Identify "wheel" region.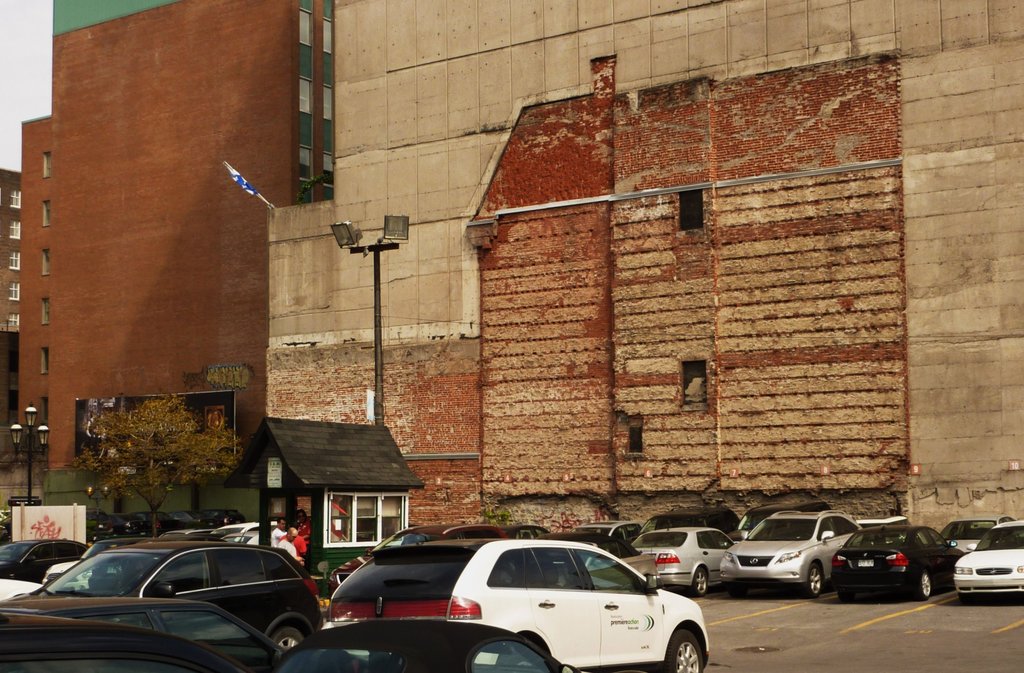
Region: {"x1": 653, "y1": 631, "x2": 703, "y2": 672}.
